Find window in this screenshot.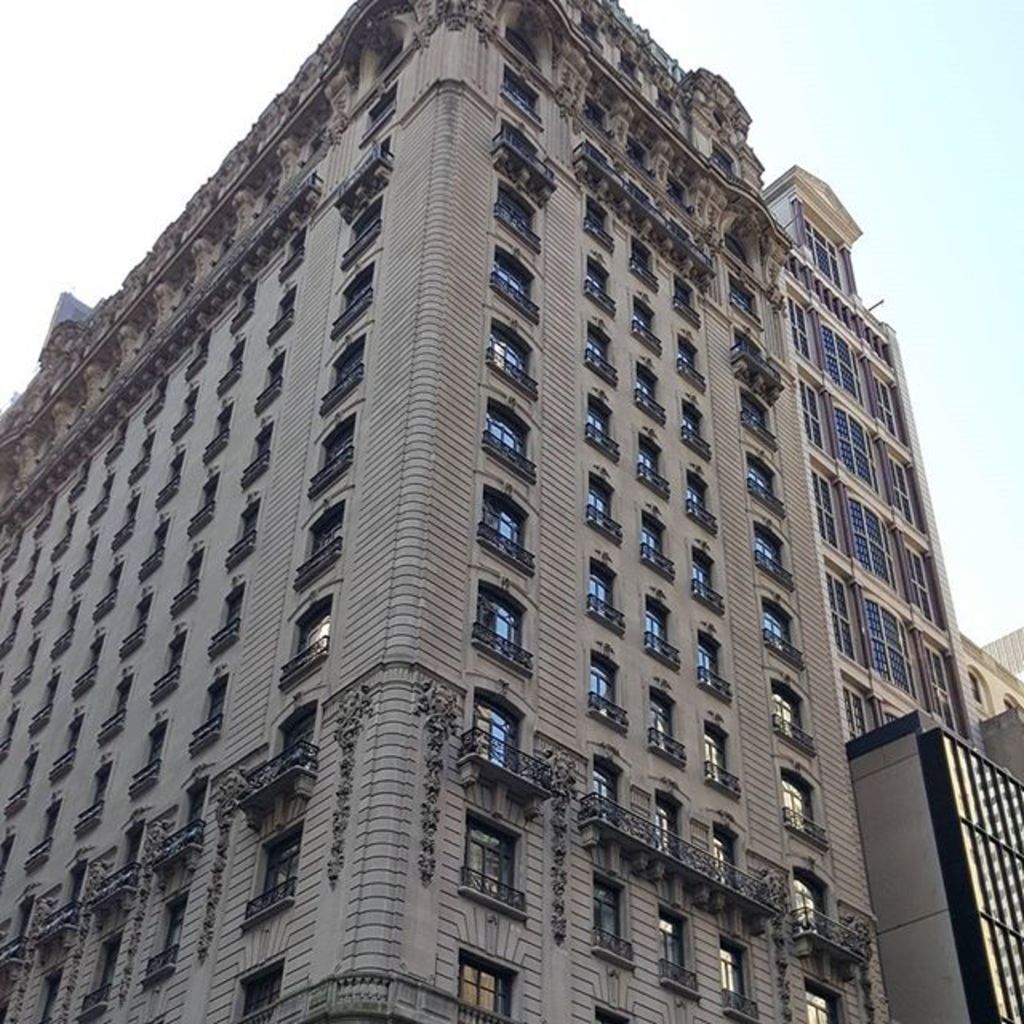
The bounding box for window is crop(702, 648, 710, 674).
